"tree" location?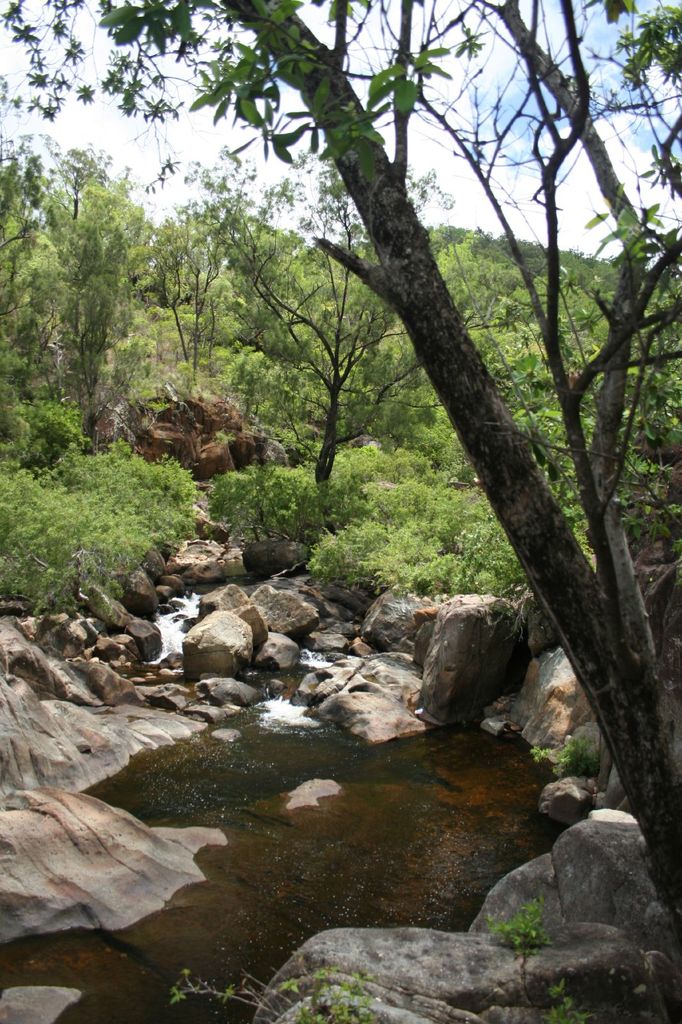
{"x1": 94, "y1": 4, "x2": 681, "y2": 934}
